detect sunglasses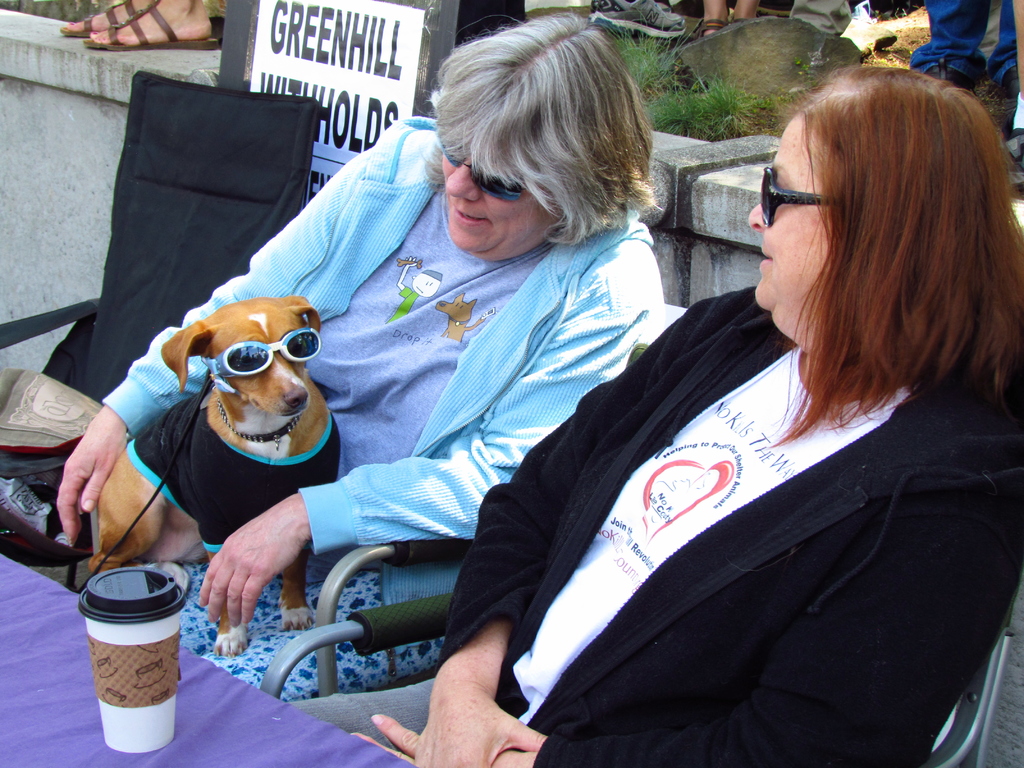
crop(199, 325, 324, 394)
